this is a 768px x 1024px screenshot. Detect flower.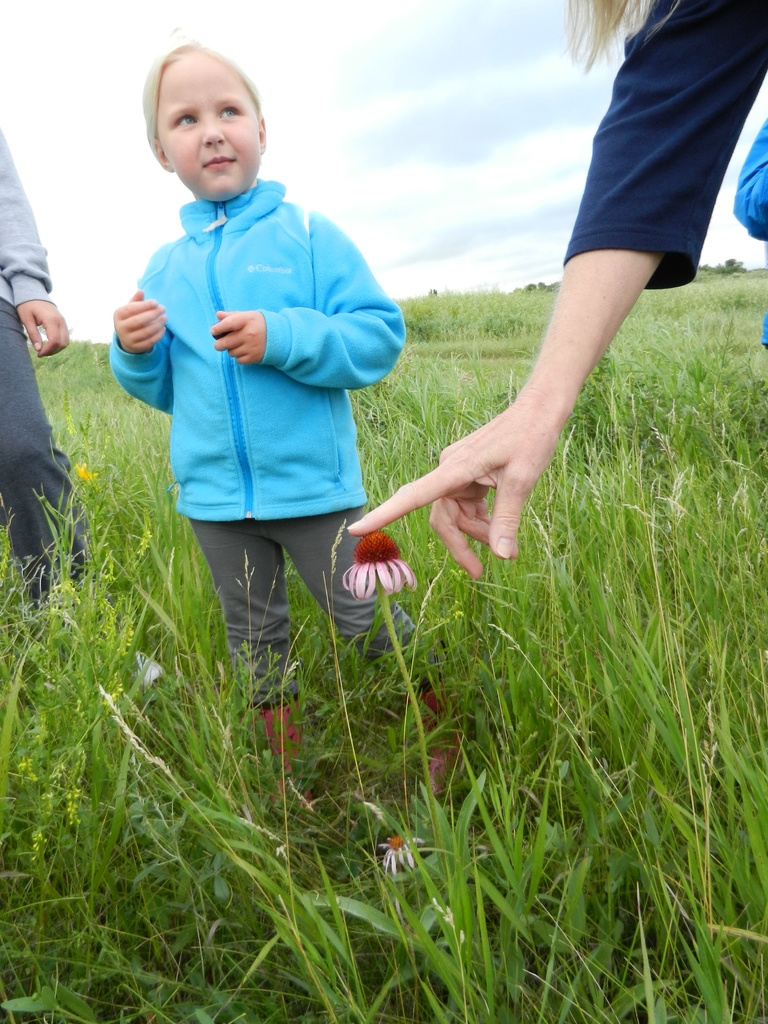
x1=75 y1=456 x2=93 y2=491.
